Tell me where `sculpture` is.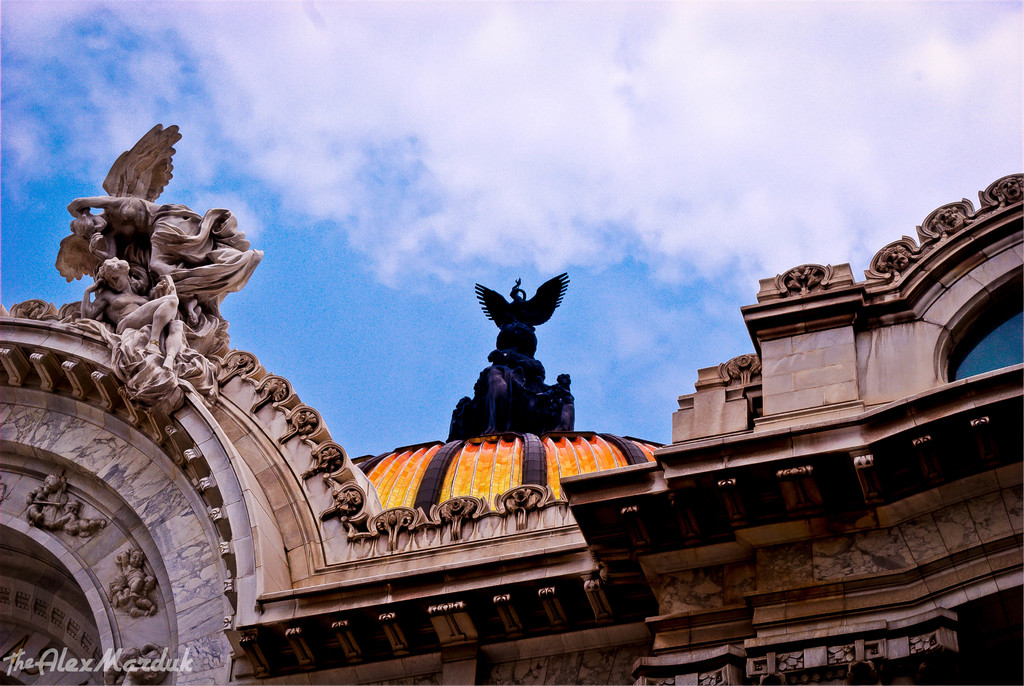
`sculpture` is at BBox(75, 253, 194, 371).
